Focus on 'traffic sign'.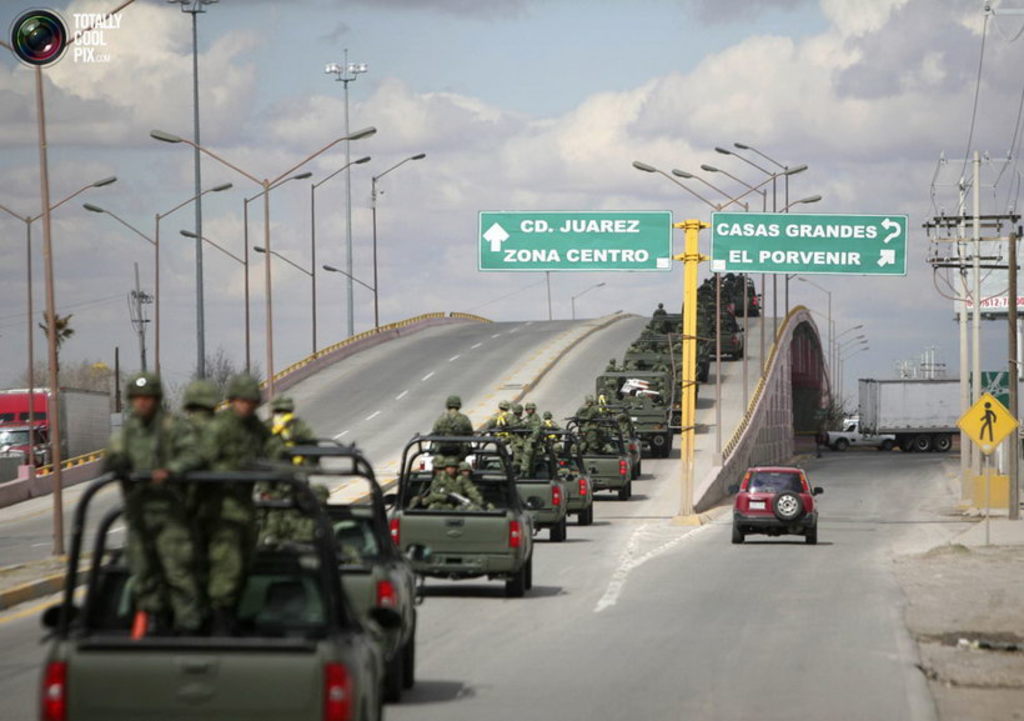
Focused at locate(716, 212, 904, 276).
